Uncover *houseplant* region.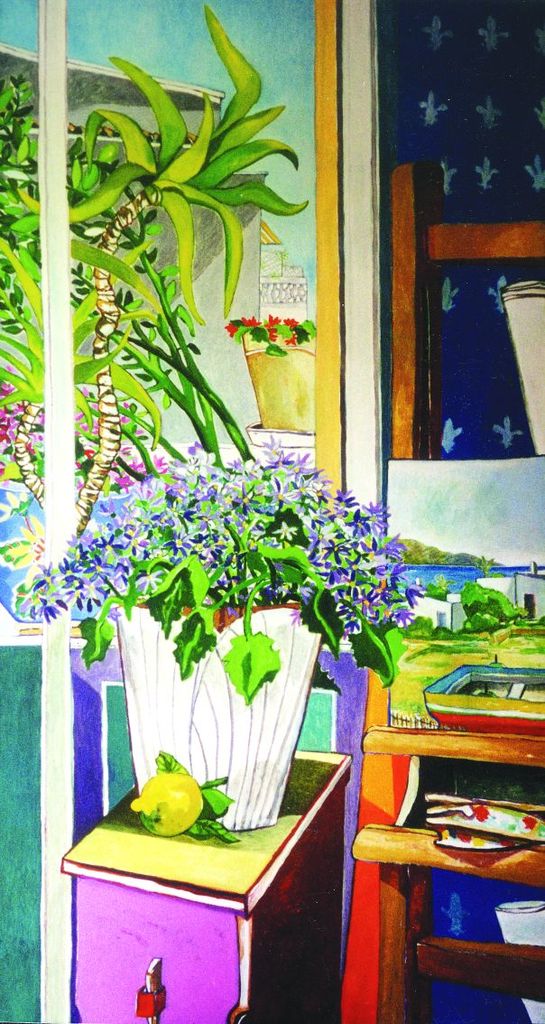
Uncovered: (x1=115, y1=585, x2=332, y2=855).
